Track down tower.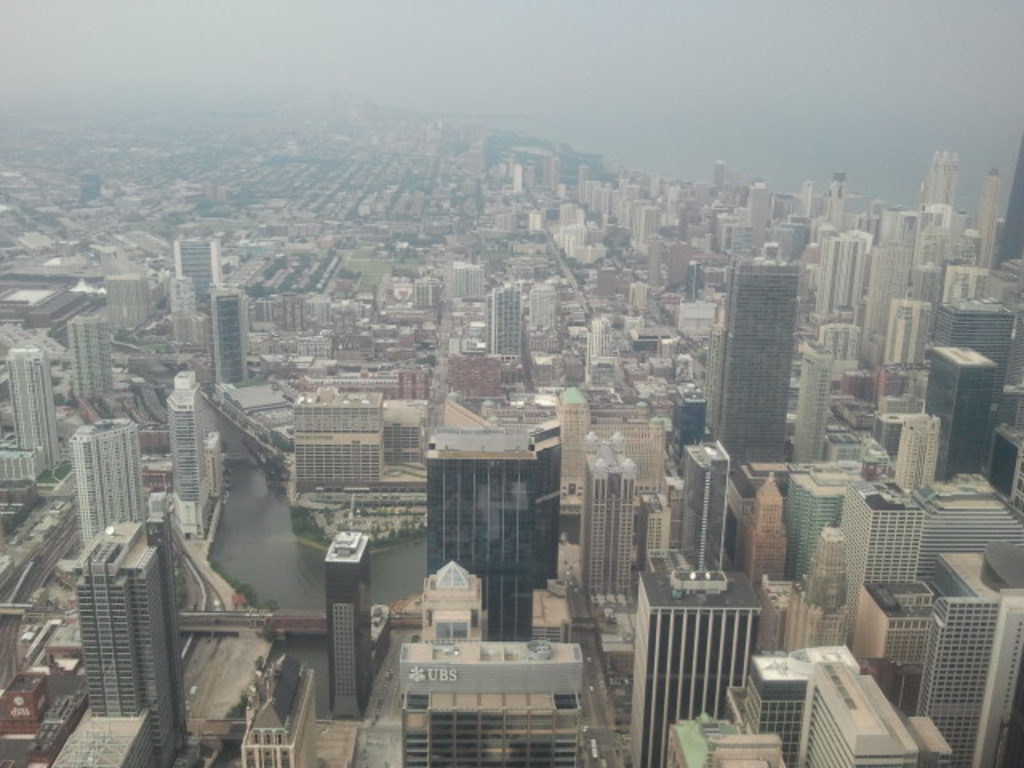
Tracked to (171, 368, 205, 536).
